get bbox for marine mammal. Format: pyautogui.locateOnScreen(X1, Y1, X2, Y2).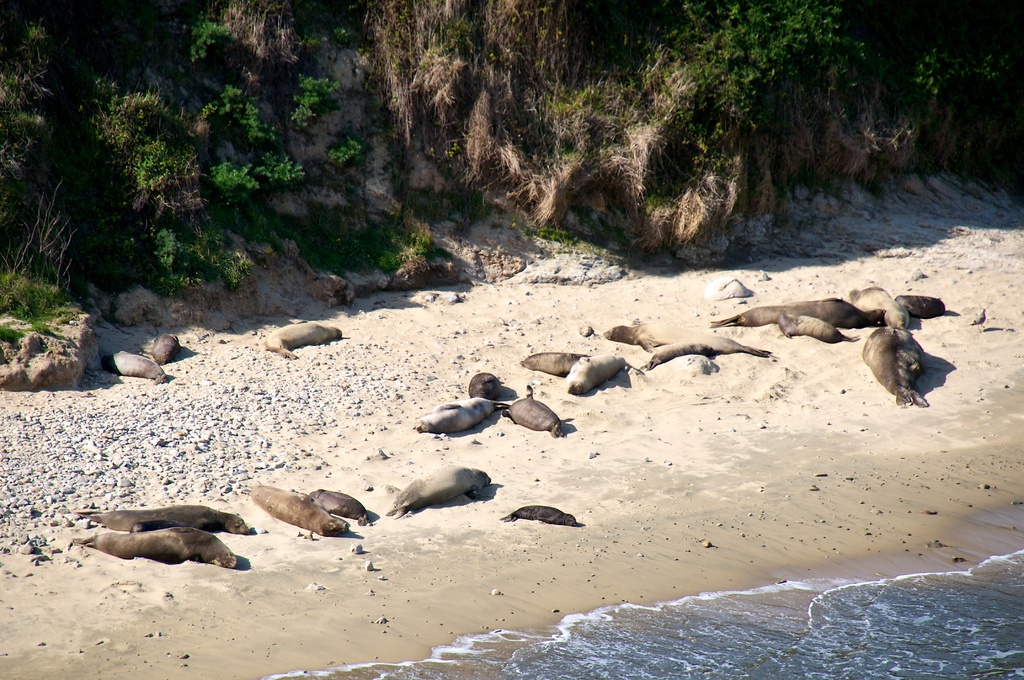
pyautogui.locateOnScreen(305, 490, 369, 526).
